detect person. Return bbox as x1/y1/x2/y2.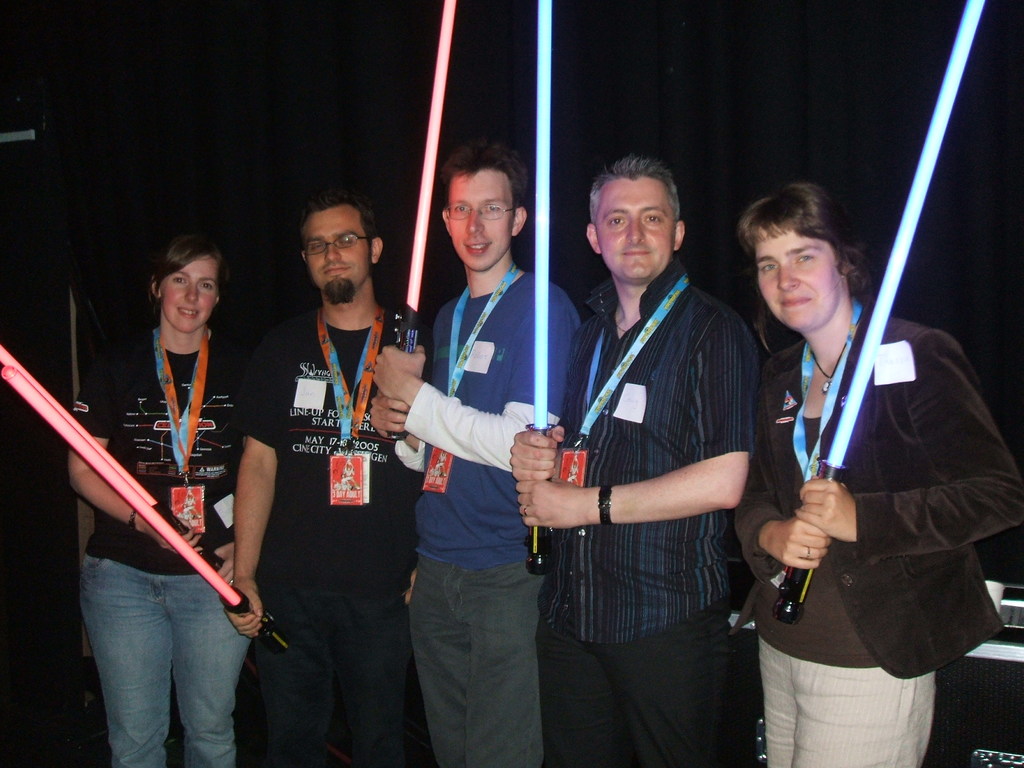
725/184/1019/764.
